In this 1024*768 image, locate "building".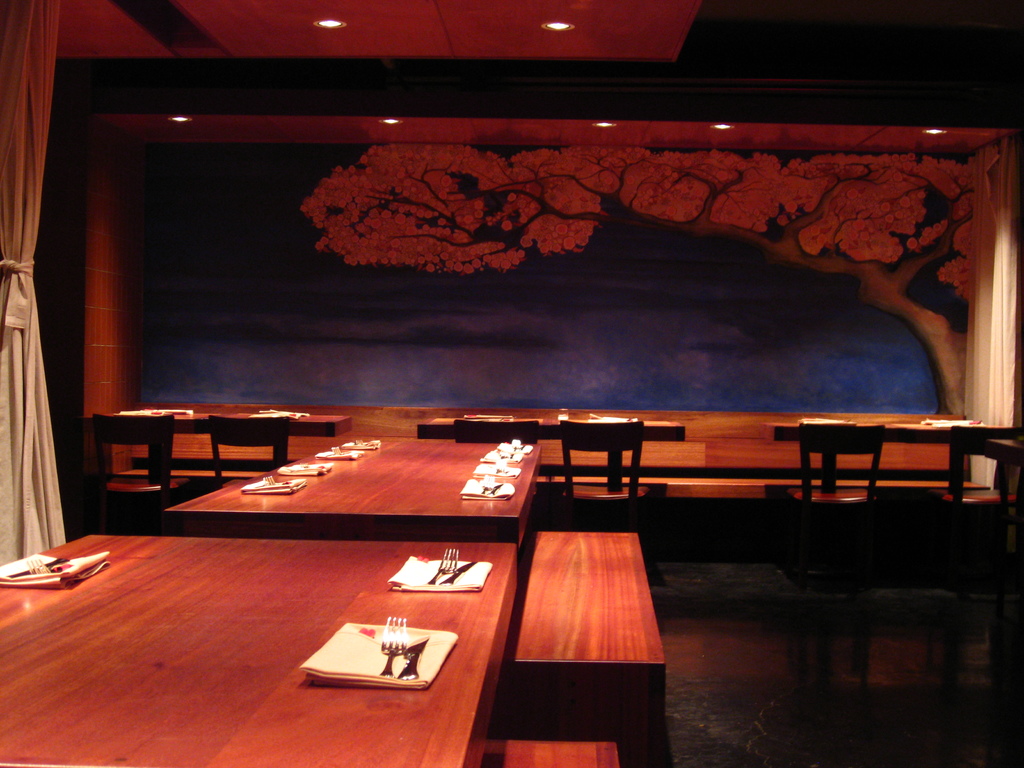
Bounding box: (x1=1, y1=1, x2=1023, y2=766).
